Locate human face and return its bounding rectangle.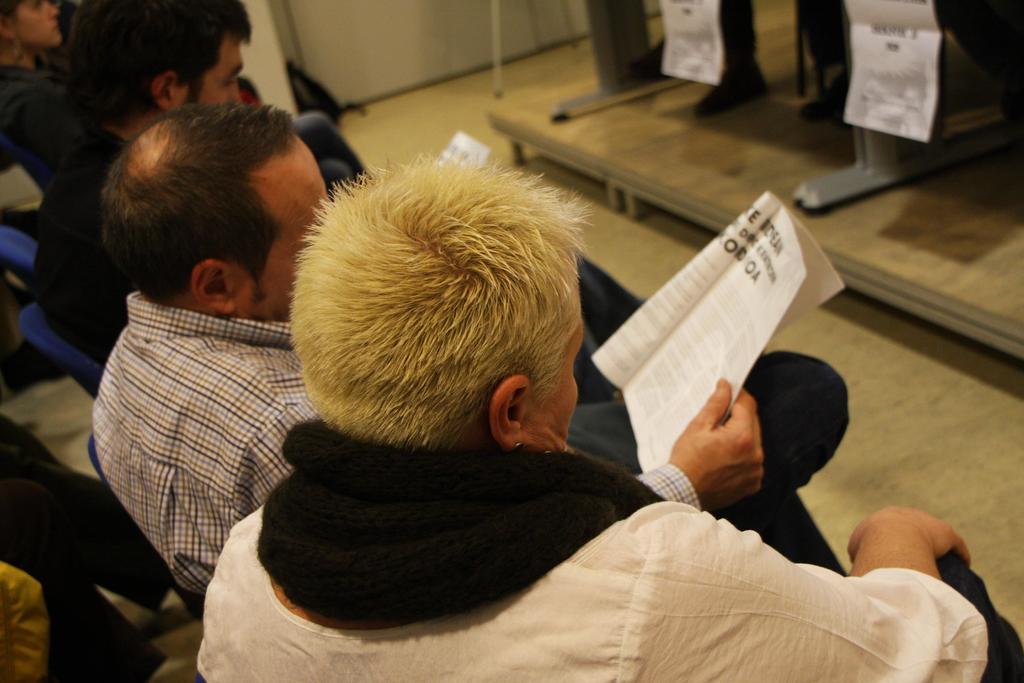
Rect(196, 40, 243, 104).
